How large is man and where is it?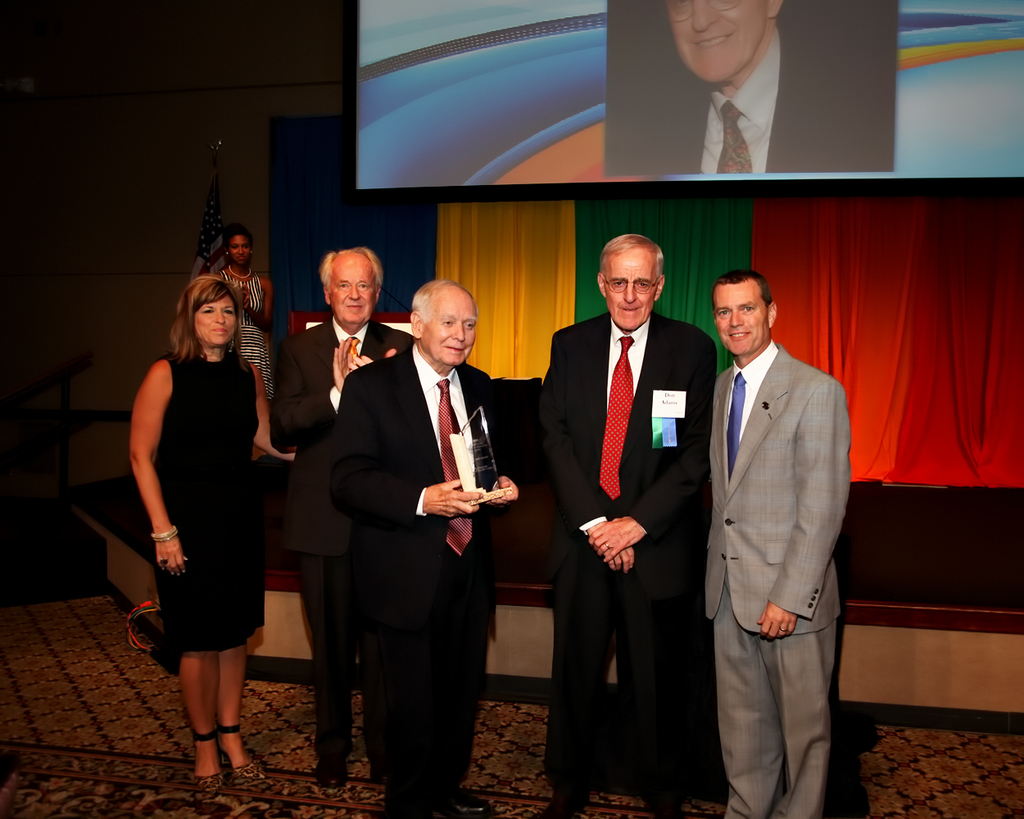
Bounding box: <bbox>333, 274, 513, 818</bbox>.
